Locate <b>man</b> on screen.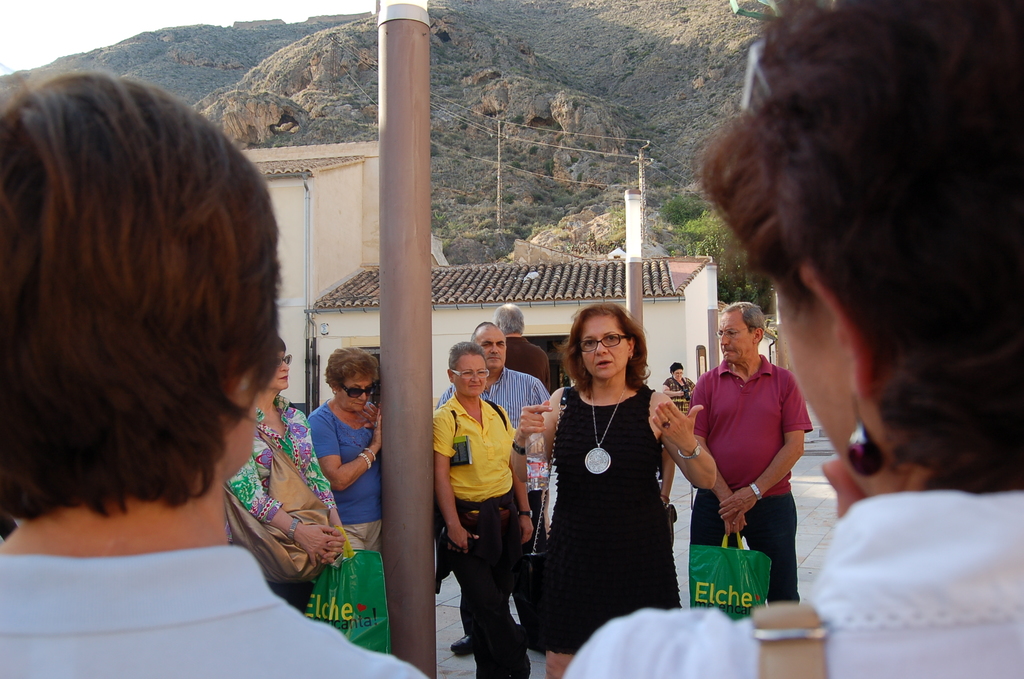
On screen at locate(436, 321, 552, 655).
